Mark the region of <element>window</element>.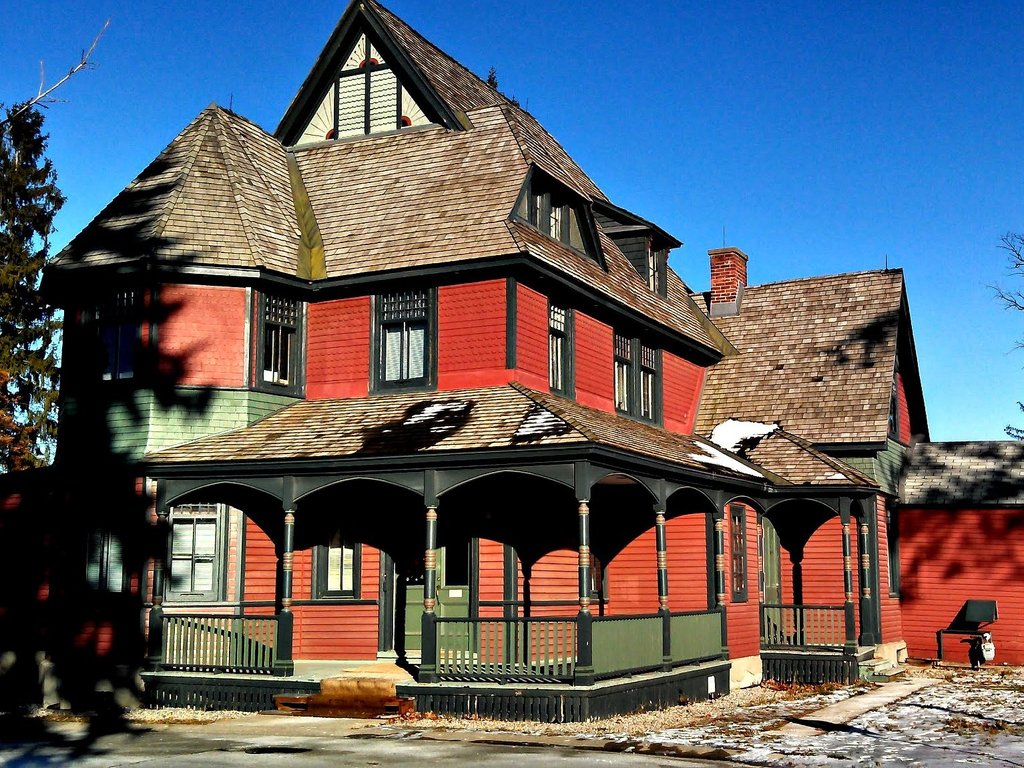
Region: bbox=[730, 512, 746, 600].
